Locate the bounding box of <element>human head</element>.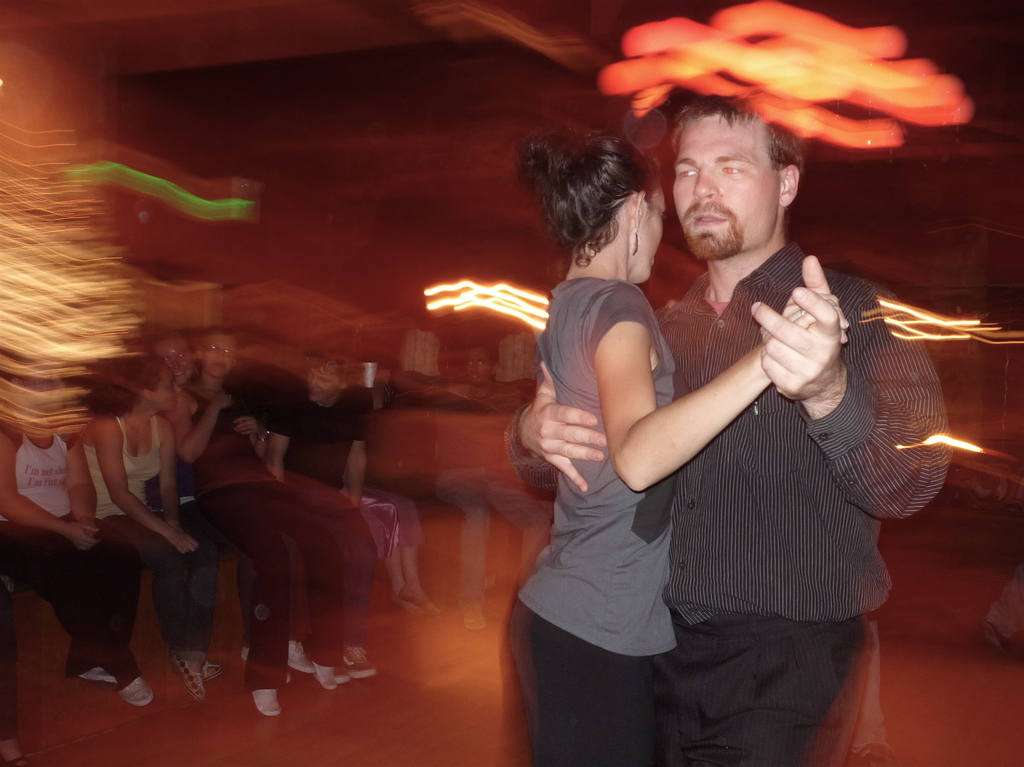
Bounding box: [108,349,185,416].
